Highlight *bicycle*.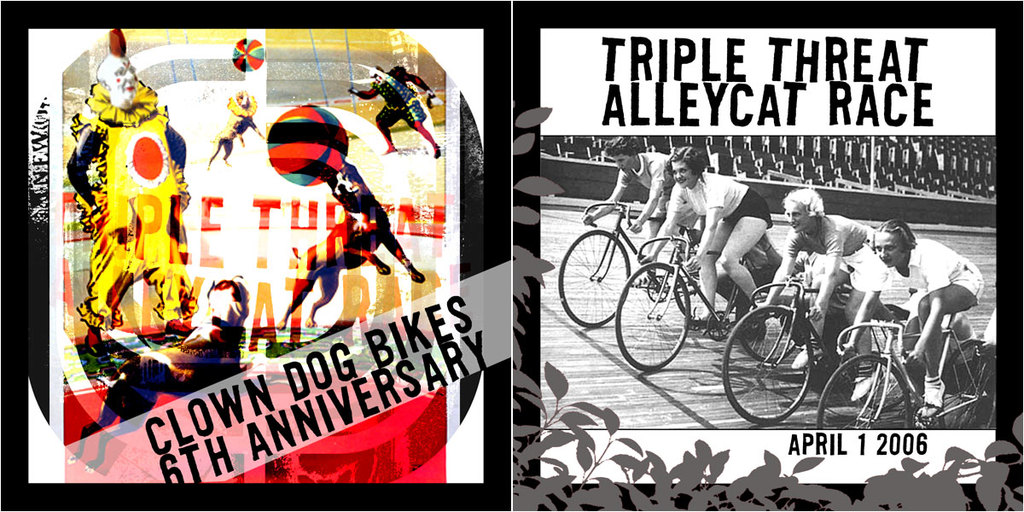
Highlighted region: [558, 201, 741, 329].
